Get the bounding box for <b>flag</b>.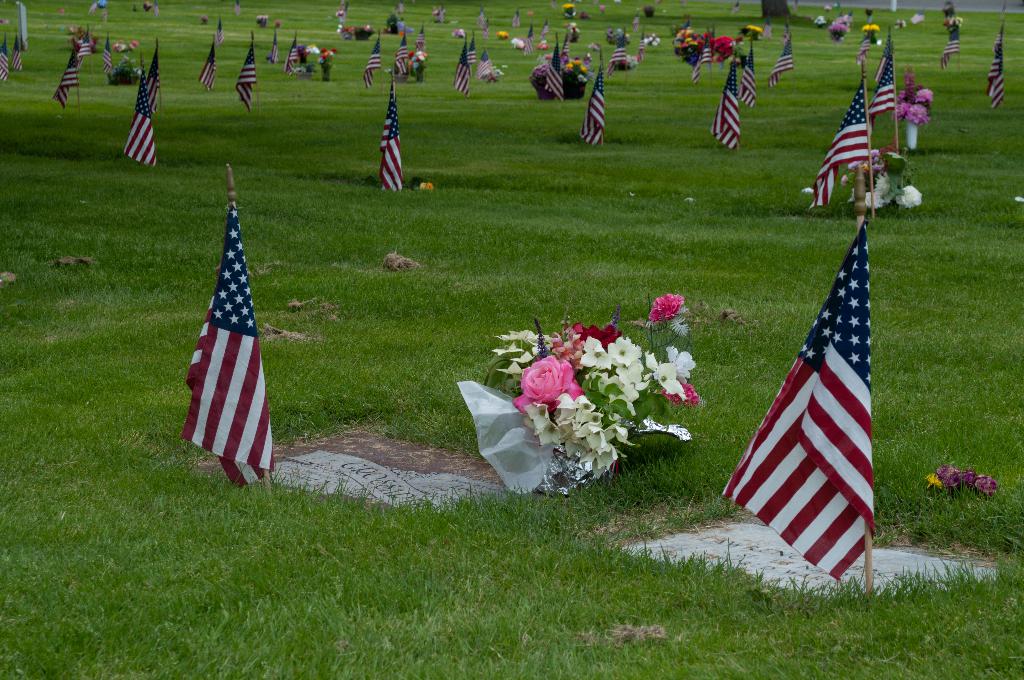
bbox(470, 36, 476, 67).
